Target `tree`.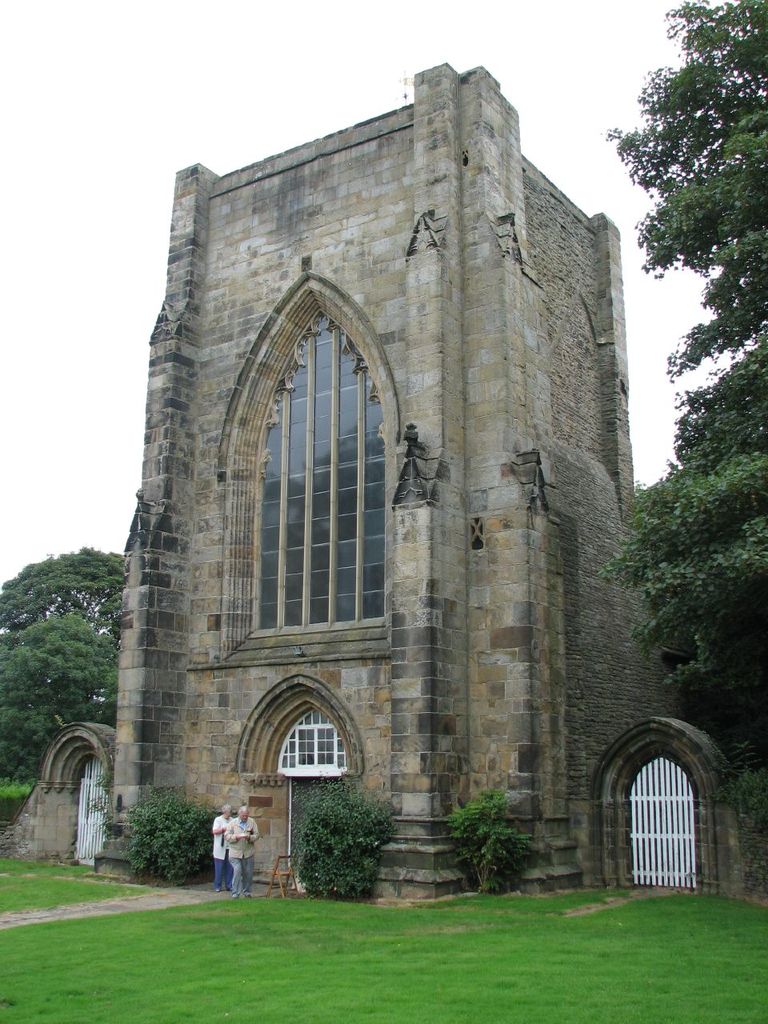
Target region: select_region(0, 536, 123, 786).
